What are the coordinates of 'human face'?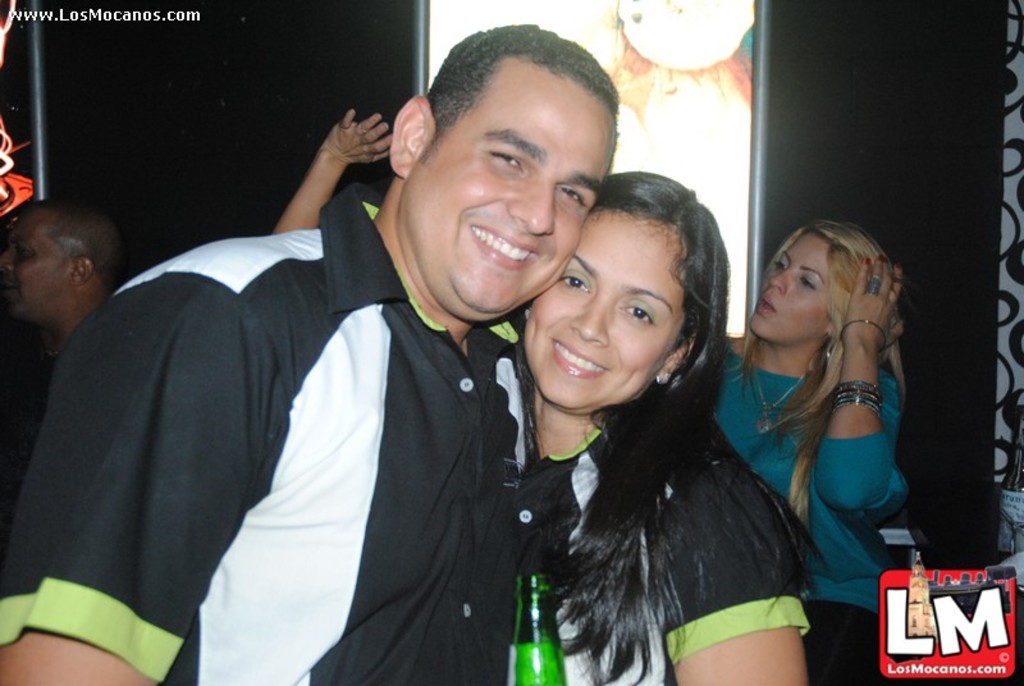
[x1=521, y1=209, x2=689, y2=415].
